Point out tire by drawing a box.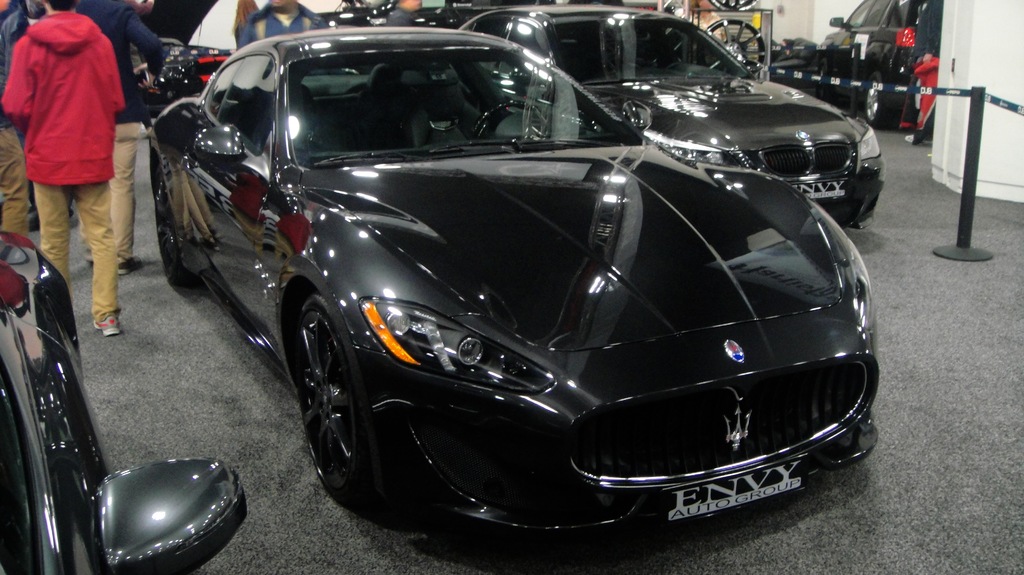
detection(817, 58, 834, 96).
